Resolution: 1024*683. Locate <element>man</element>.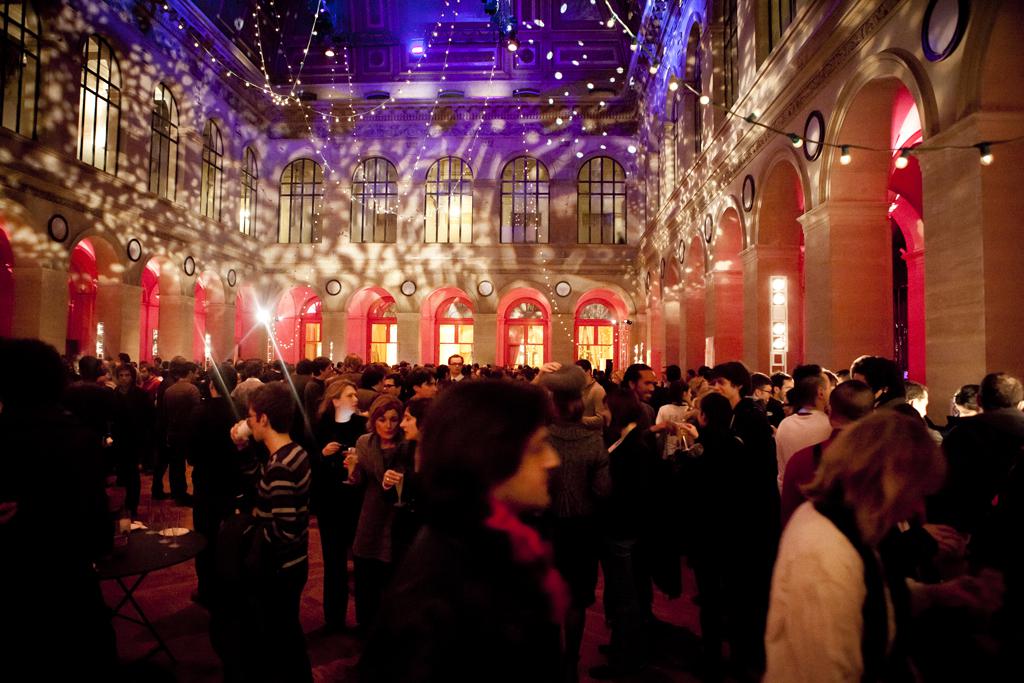
[707,363,771,452].
